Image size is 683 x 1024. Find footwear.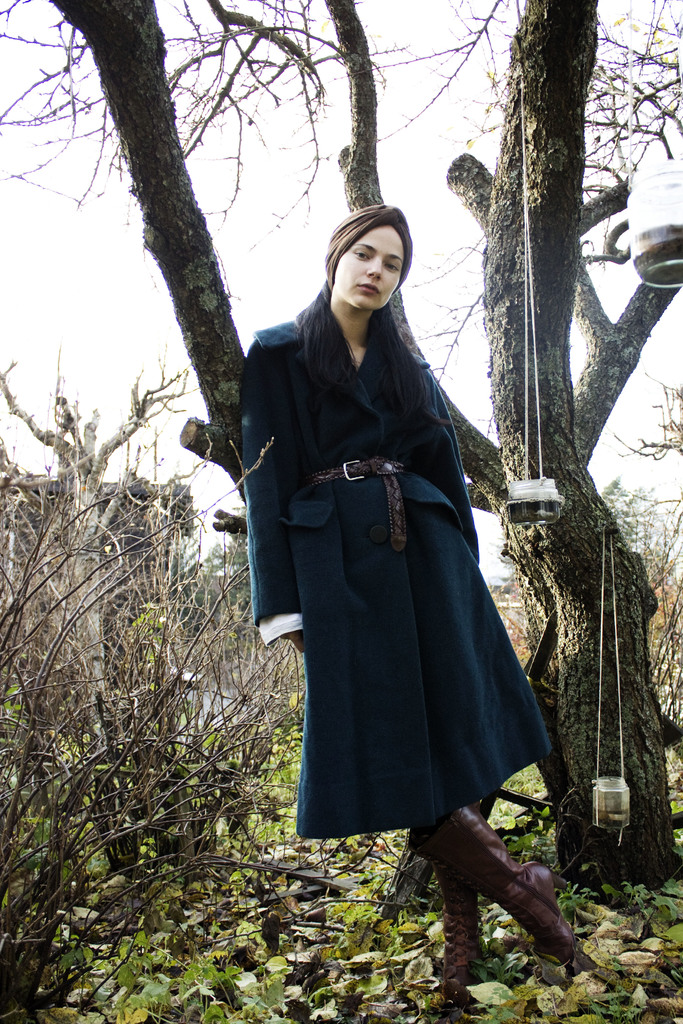
detection(406, 808, 585, 975).
